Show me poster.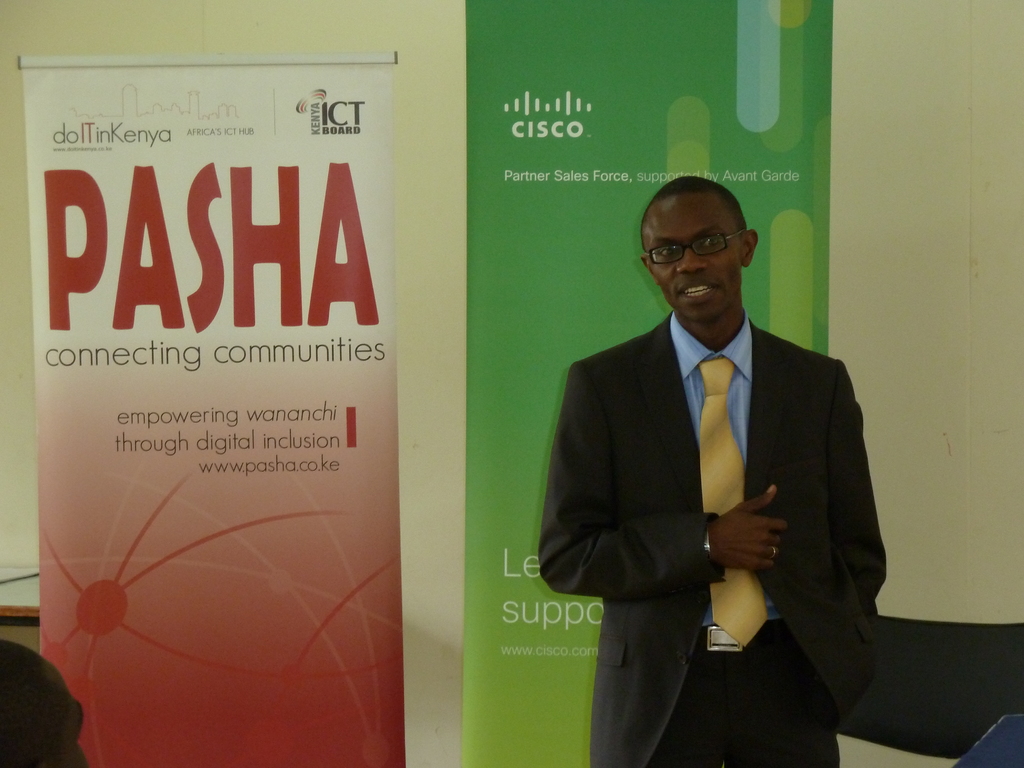
poster is here: select_region(464, 2, 836, 764).
